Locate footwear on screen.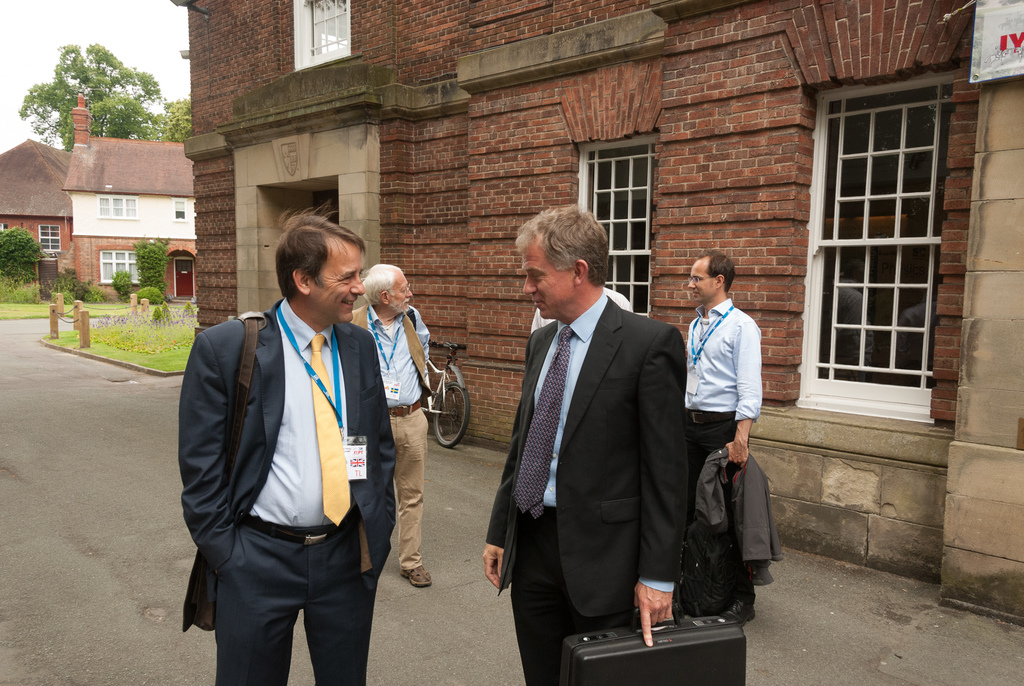
On screen at detection(403, 565, 431, 585).
